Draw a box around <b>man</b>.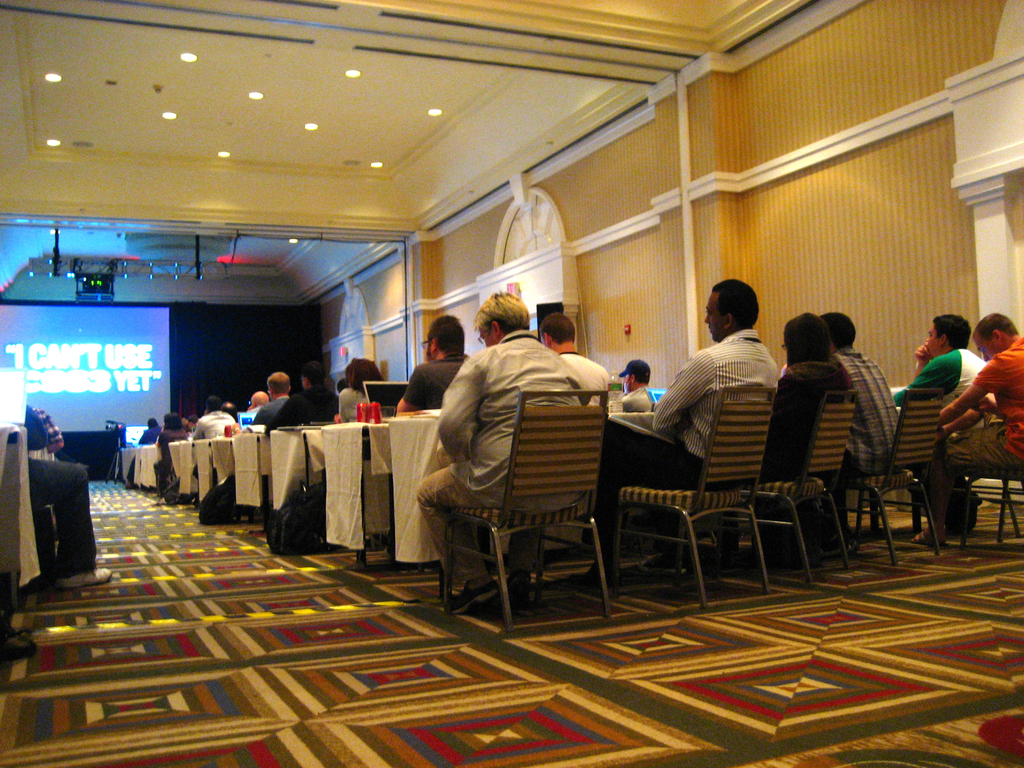
<bbox>193, 394, 235, 441</bbox>.
